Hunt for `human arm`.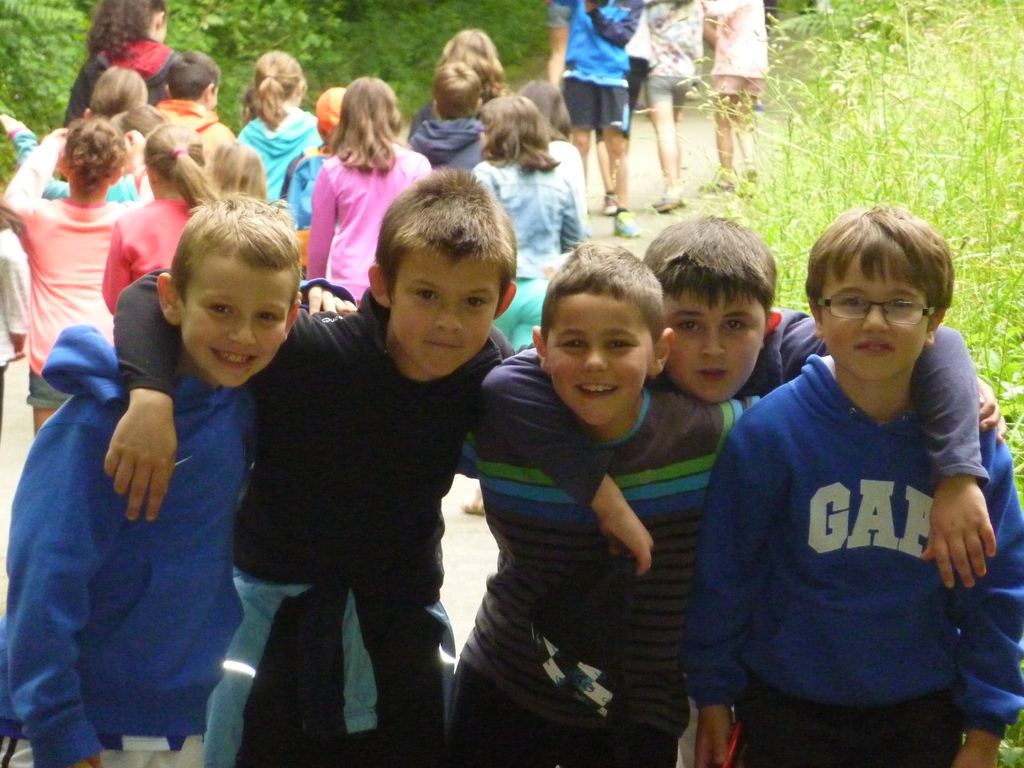
Hunted down at [x1=677, y1=447, x2=773, y2=767].
